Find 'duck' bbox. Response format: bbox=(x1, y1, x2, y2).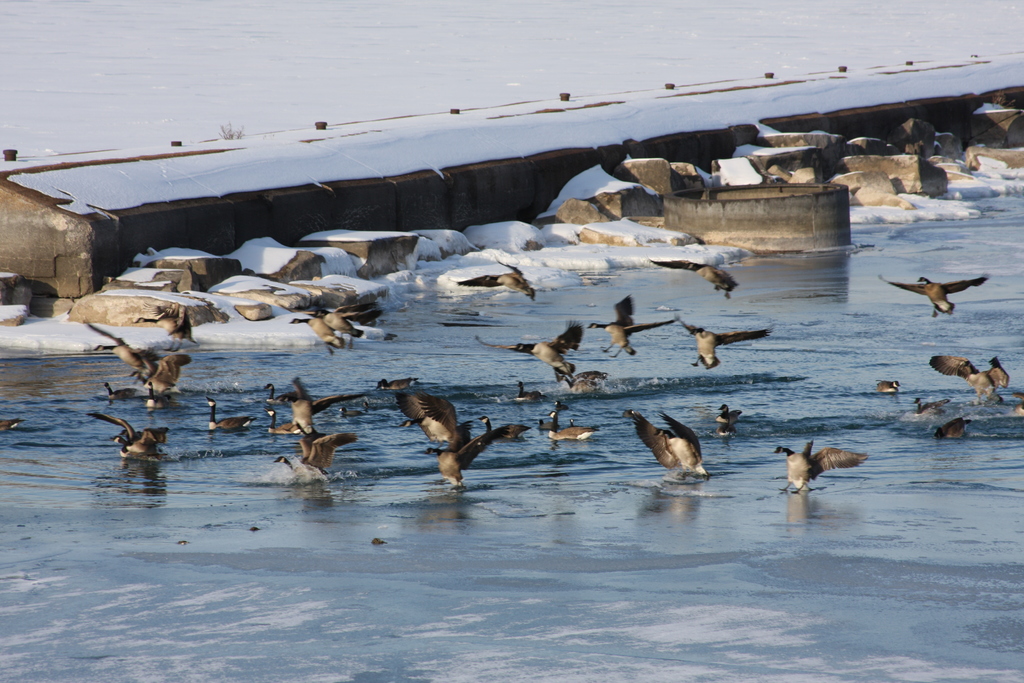
bbox=(912, 388, 929, 418).
